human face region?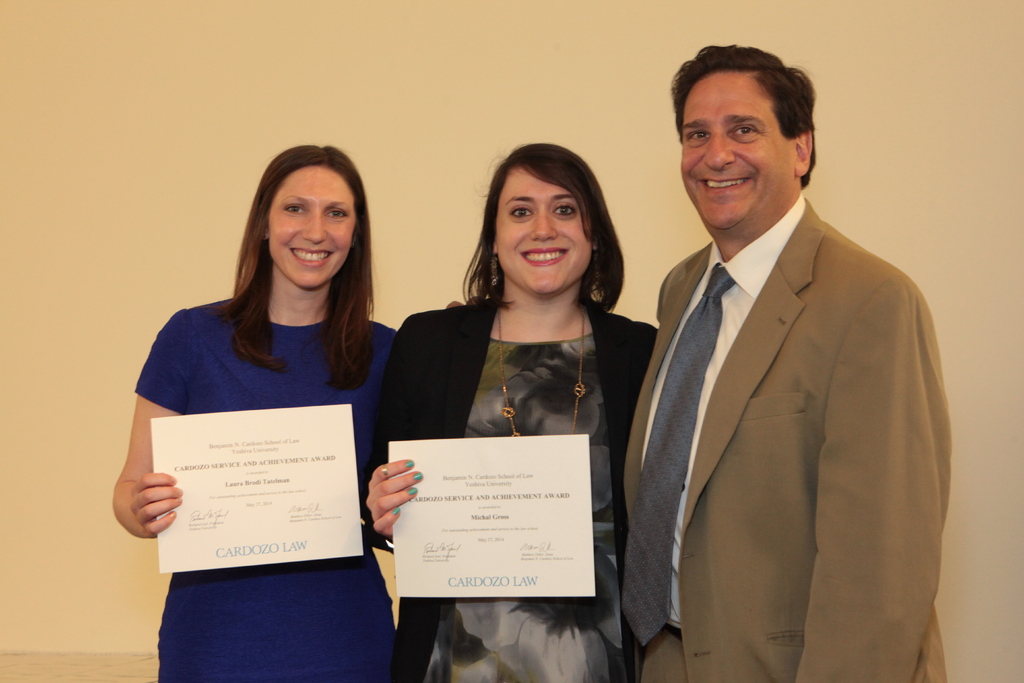
region(261, 162, 359, 296)
